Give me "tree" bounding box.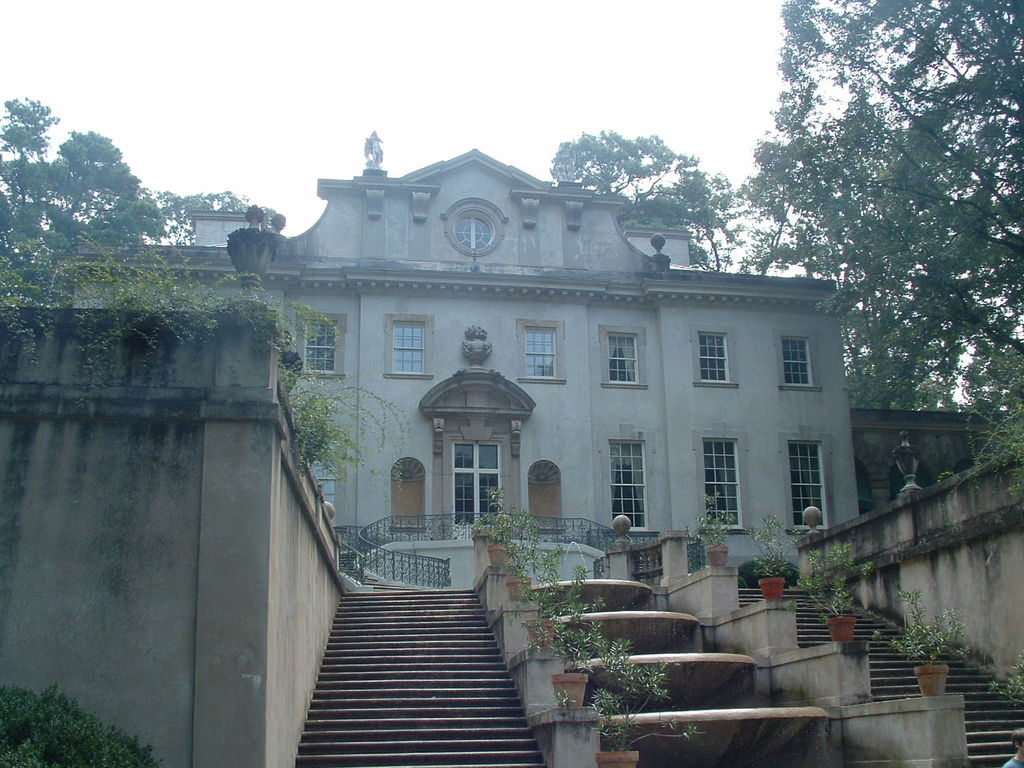
(x1=153, y1=187, x2=282, y2=239).
